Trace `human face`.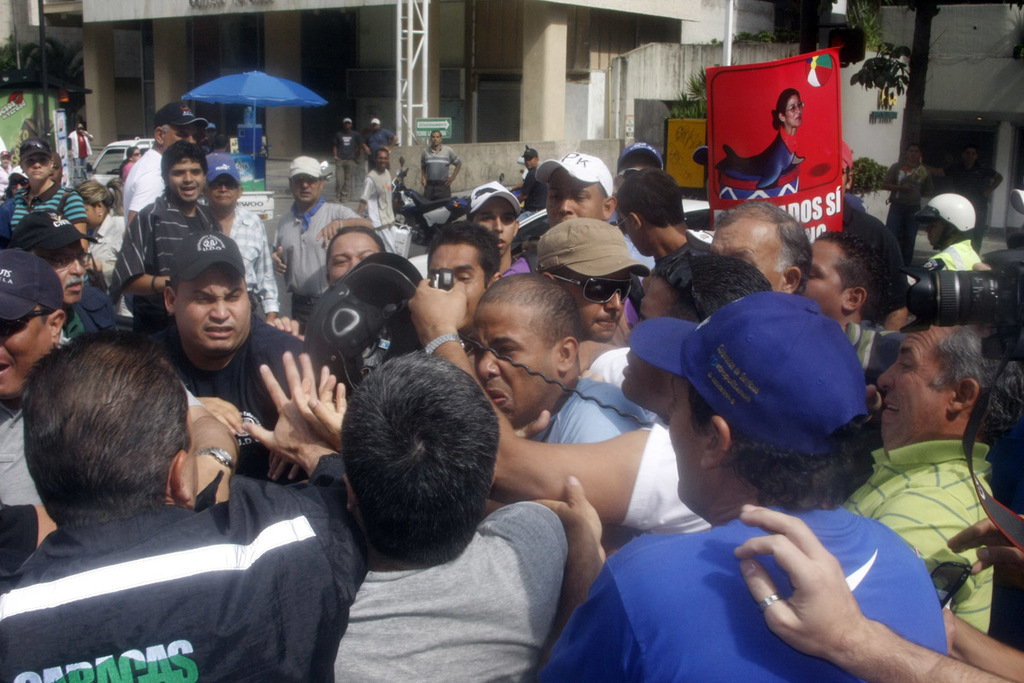
Traced to (left=174, top=269, right=253, bottom=349).
